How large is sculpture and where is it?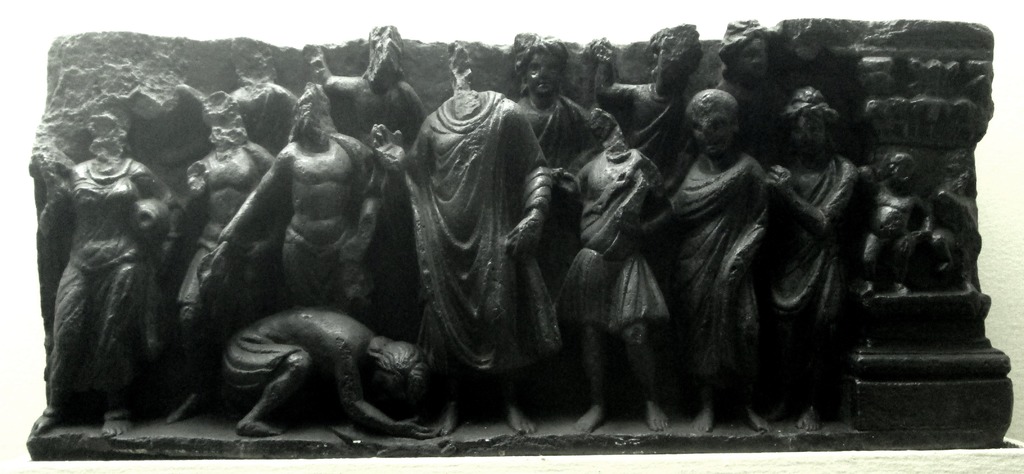
Bounding box: [left=36, top=102, right=175, bottom=442].
